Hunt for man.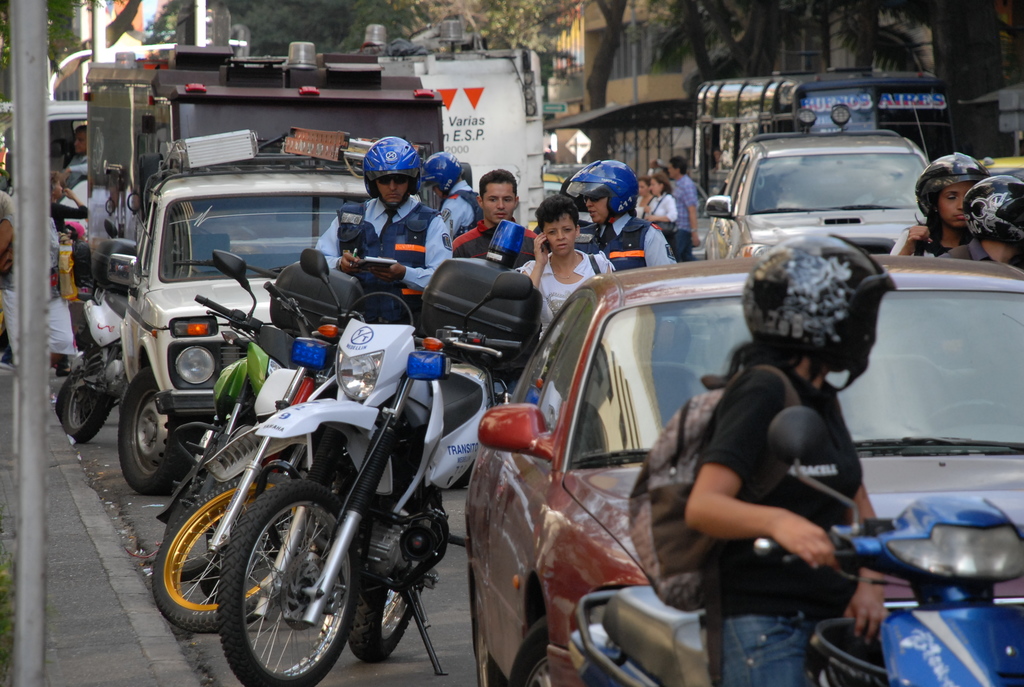
Hunted down at 57 125 87 198.
